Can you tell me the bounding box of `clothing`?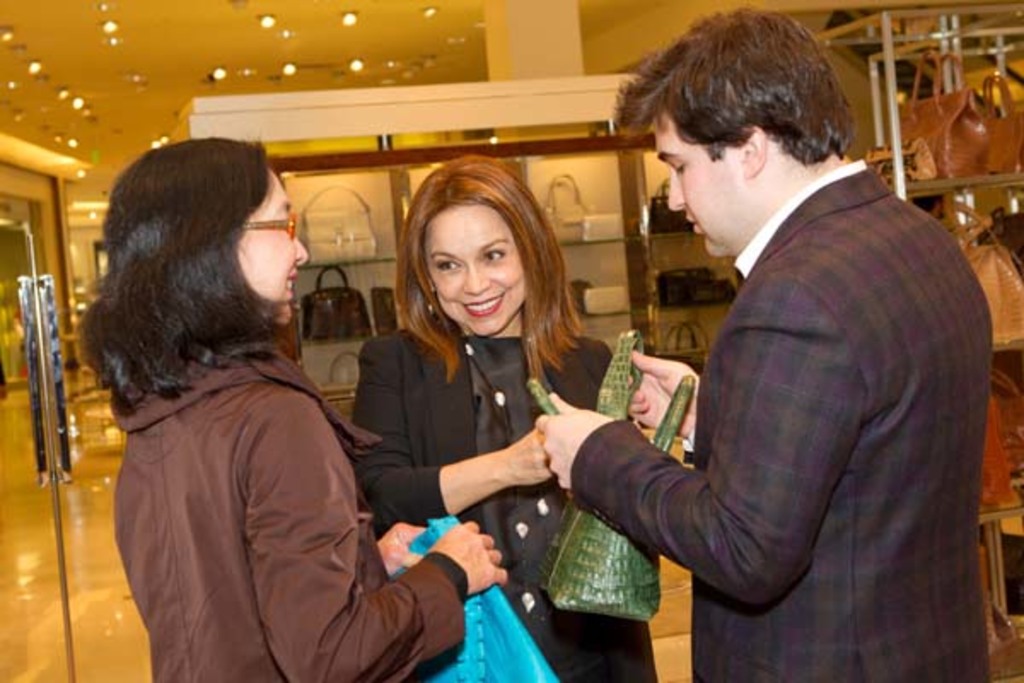
box(111, 340, 473, 681).
